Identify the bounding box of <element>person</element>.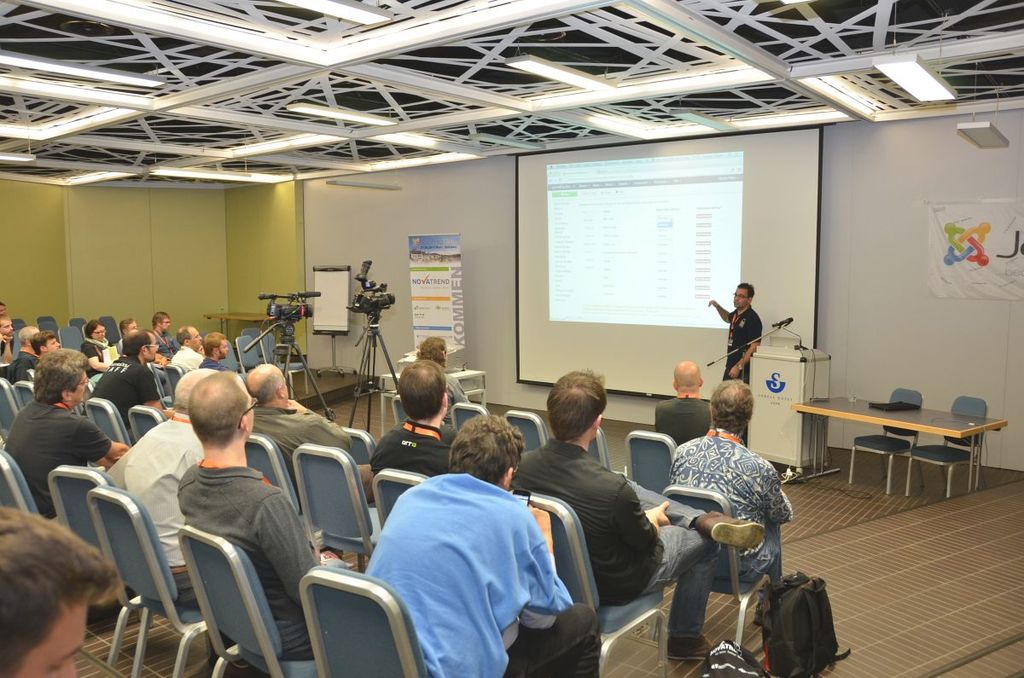
[x1=0, y1=324, x2=47, y2=394].
